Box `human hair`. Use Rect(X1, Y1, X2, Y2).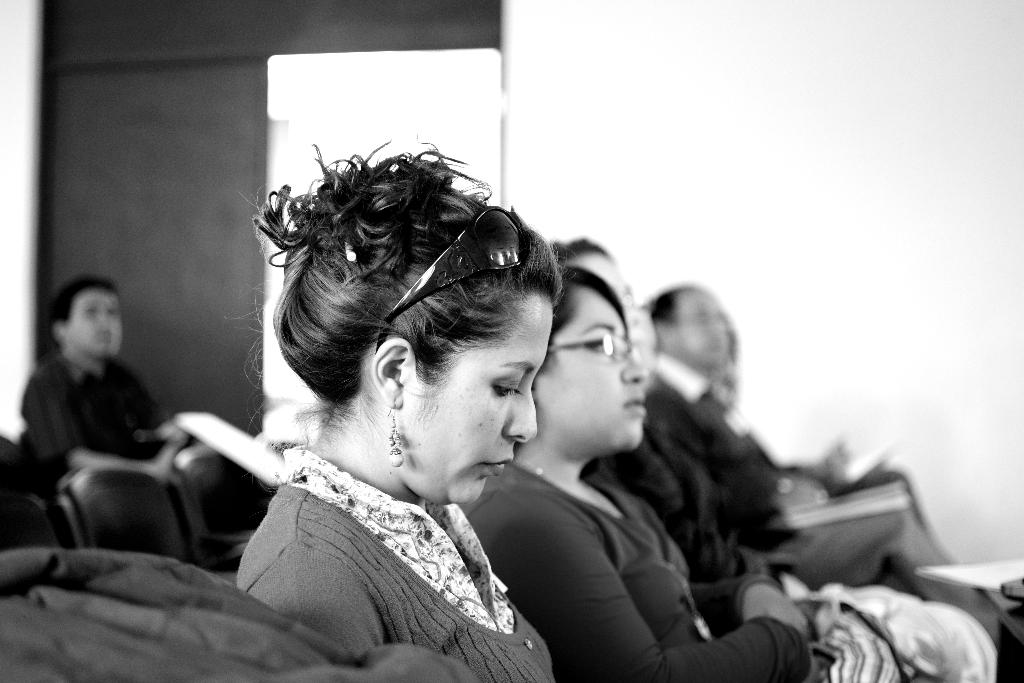
Rect(648, 284, 680, 324).
